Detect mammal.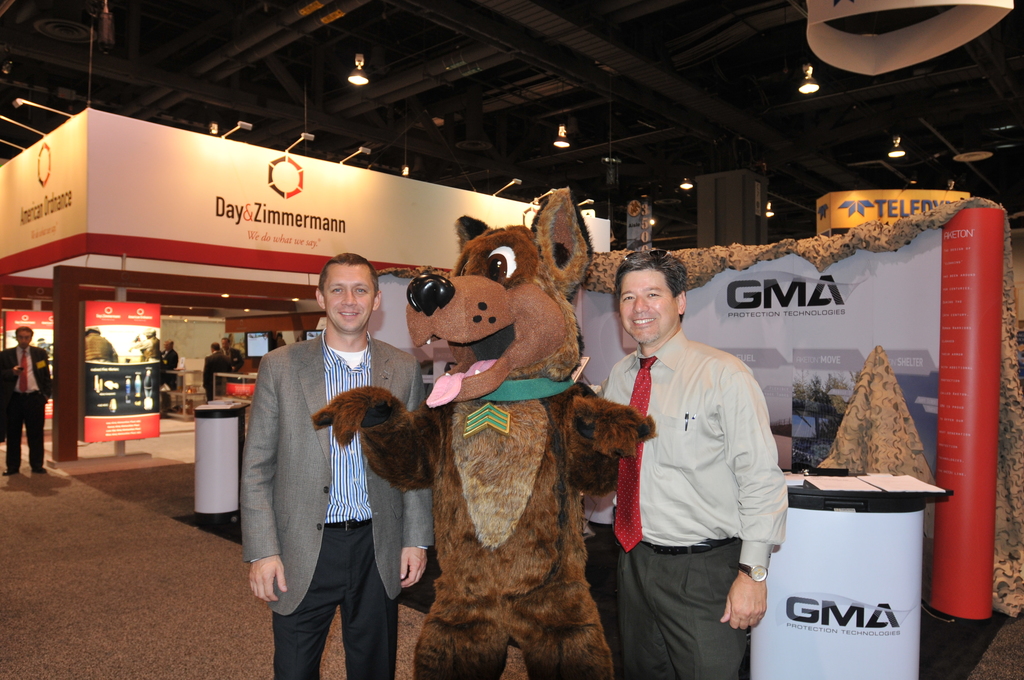
Detected at bbox(311, 186, 656, 679).
